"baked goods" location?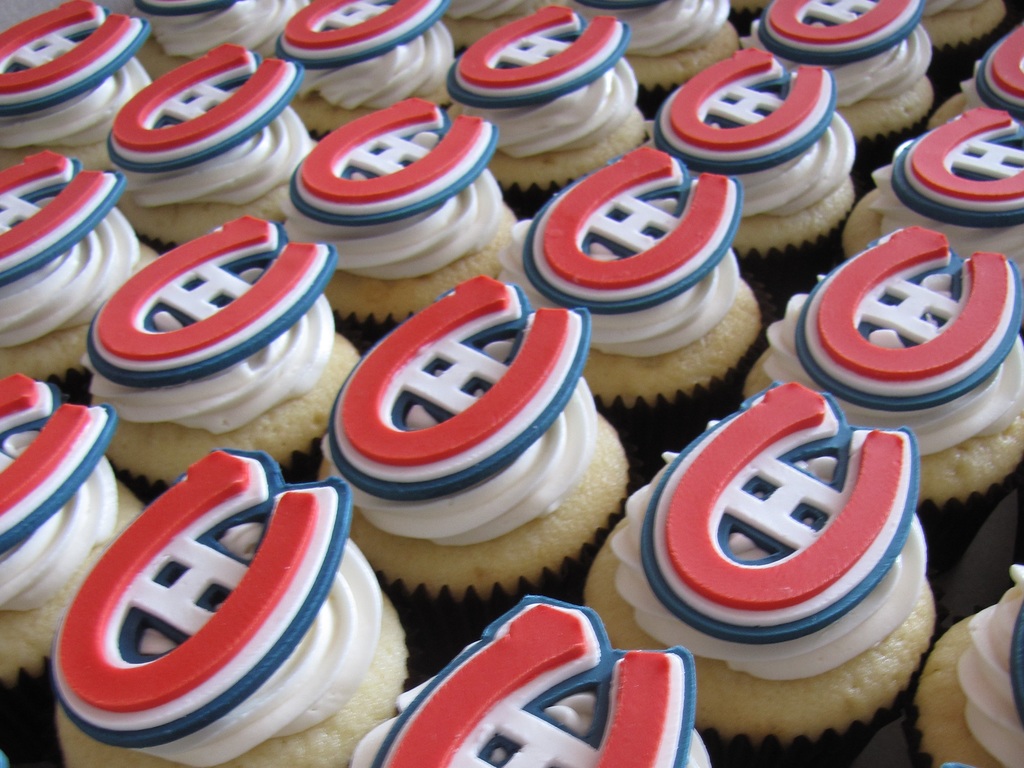
box(441, 0, 550, 49)
